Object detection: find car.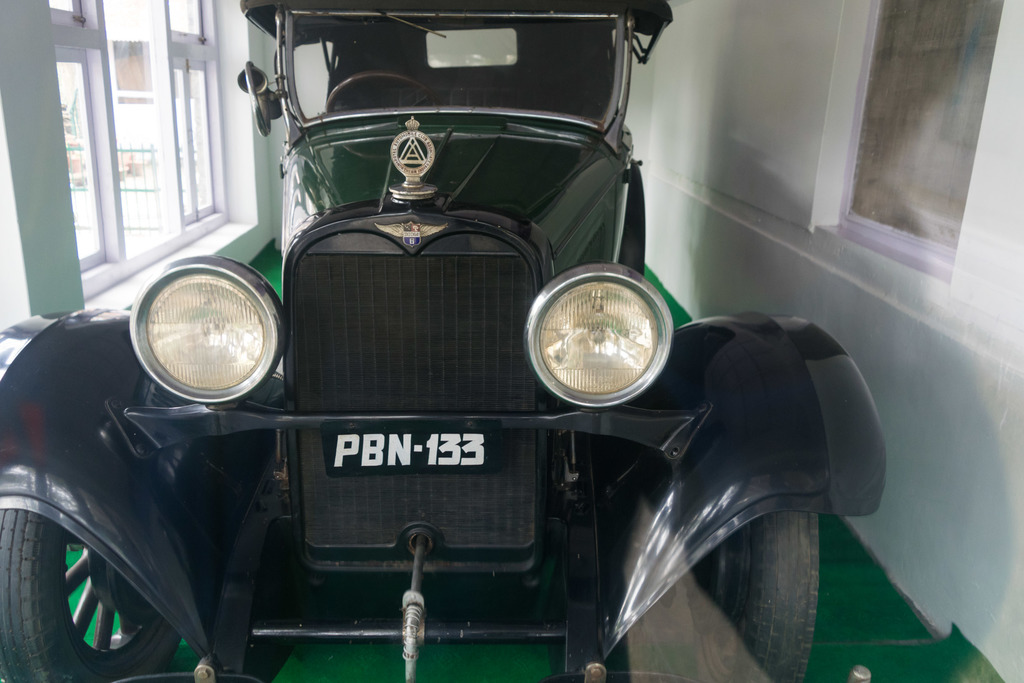
51:10:838:682.
